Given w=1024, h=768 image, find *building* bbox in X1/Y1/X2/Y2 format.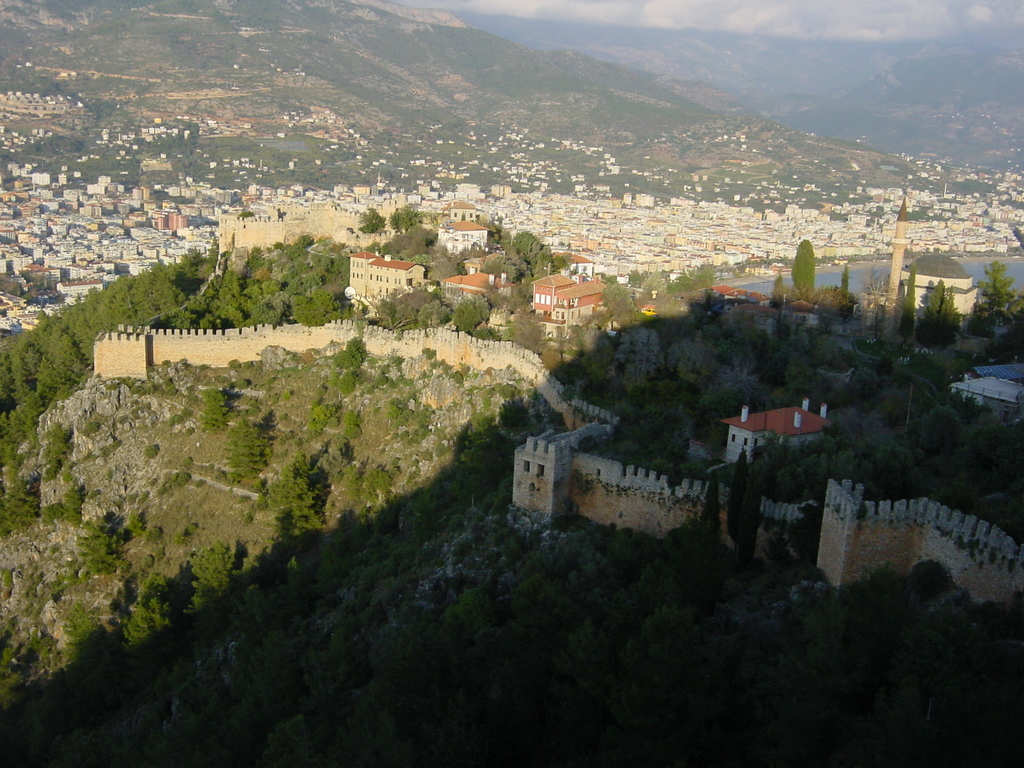
444/201/476/214.
